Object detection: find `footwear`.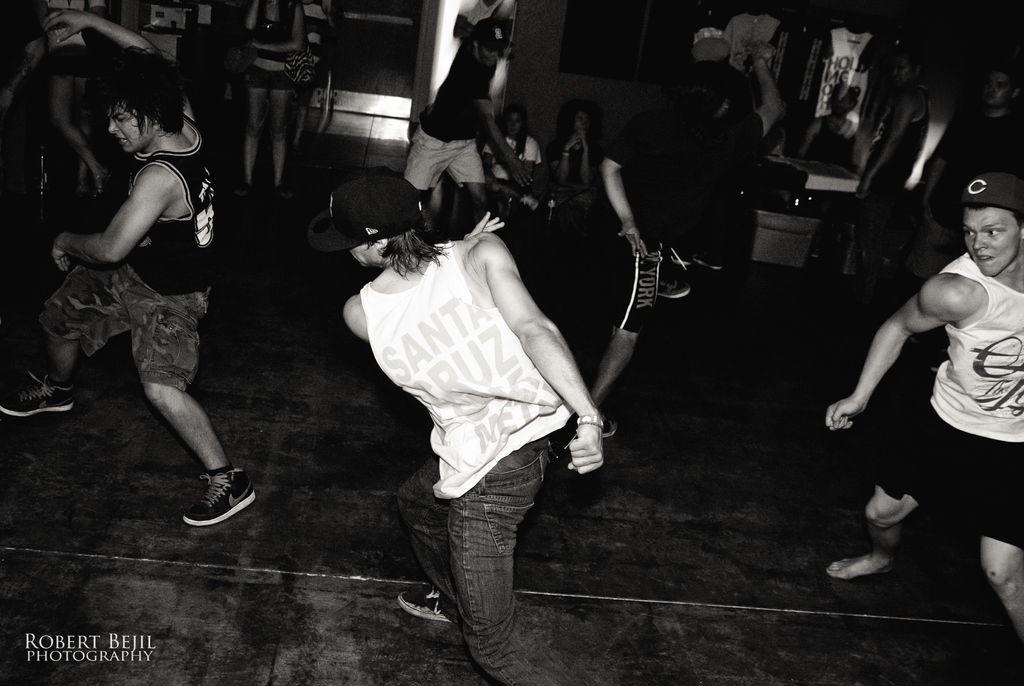
detection(193, 457, 257, 537).
